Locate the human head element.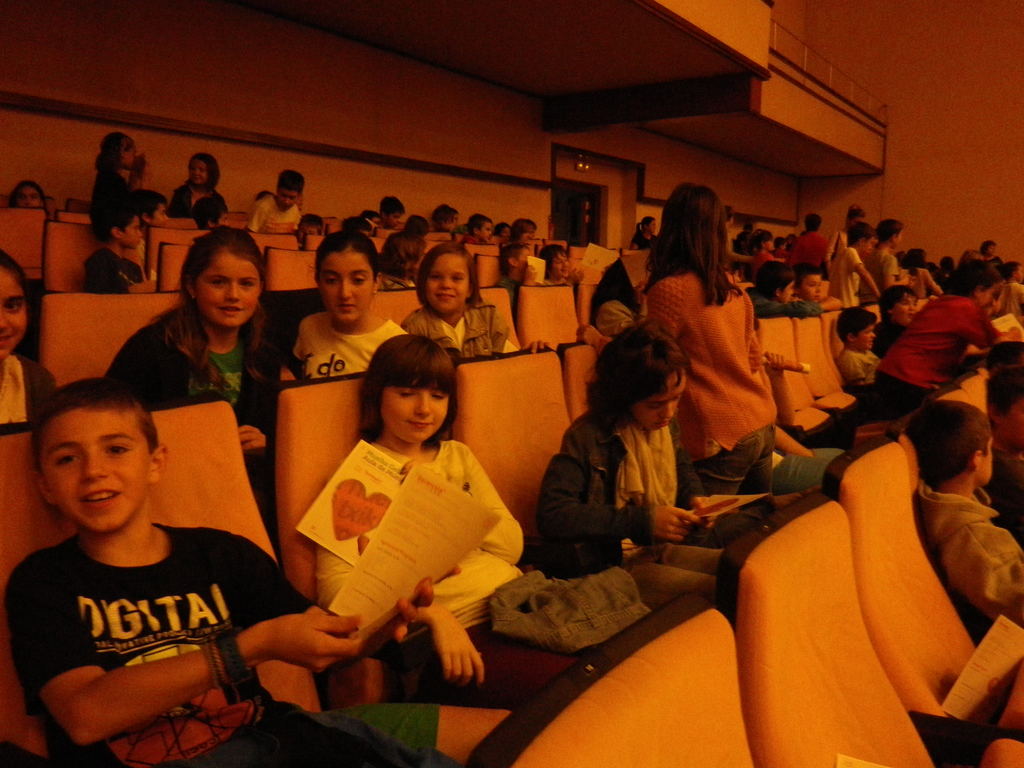
Element bbox: {"x1": 6, "y1": 177, "x2": 47, "y2": 213}.
